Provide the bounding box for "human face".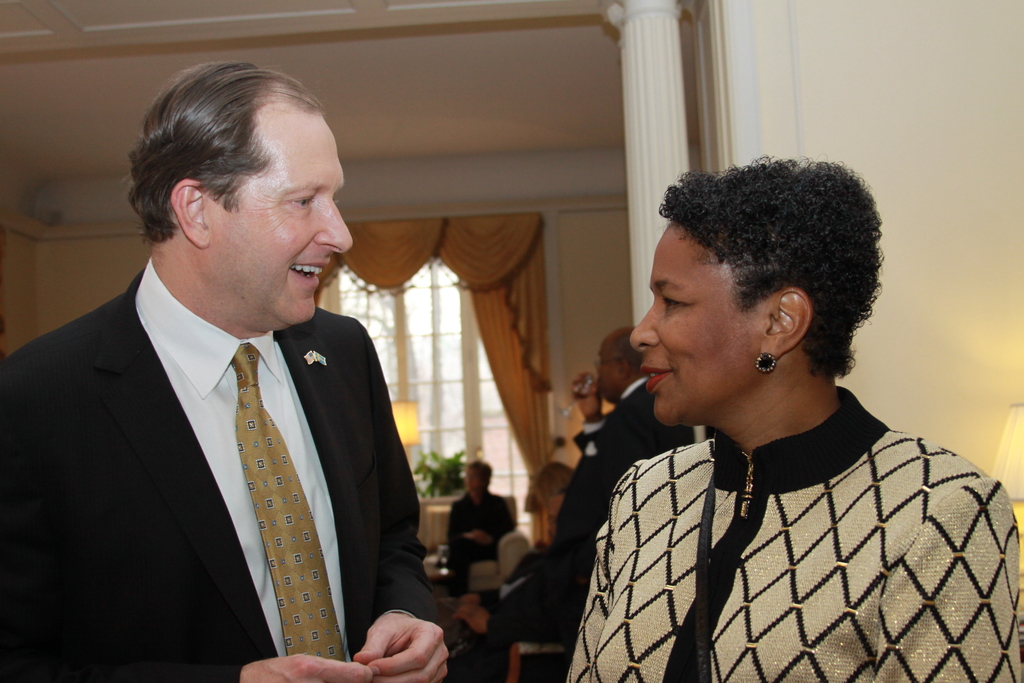
[214,114,353,331].
